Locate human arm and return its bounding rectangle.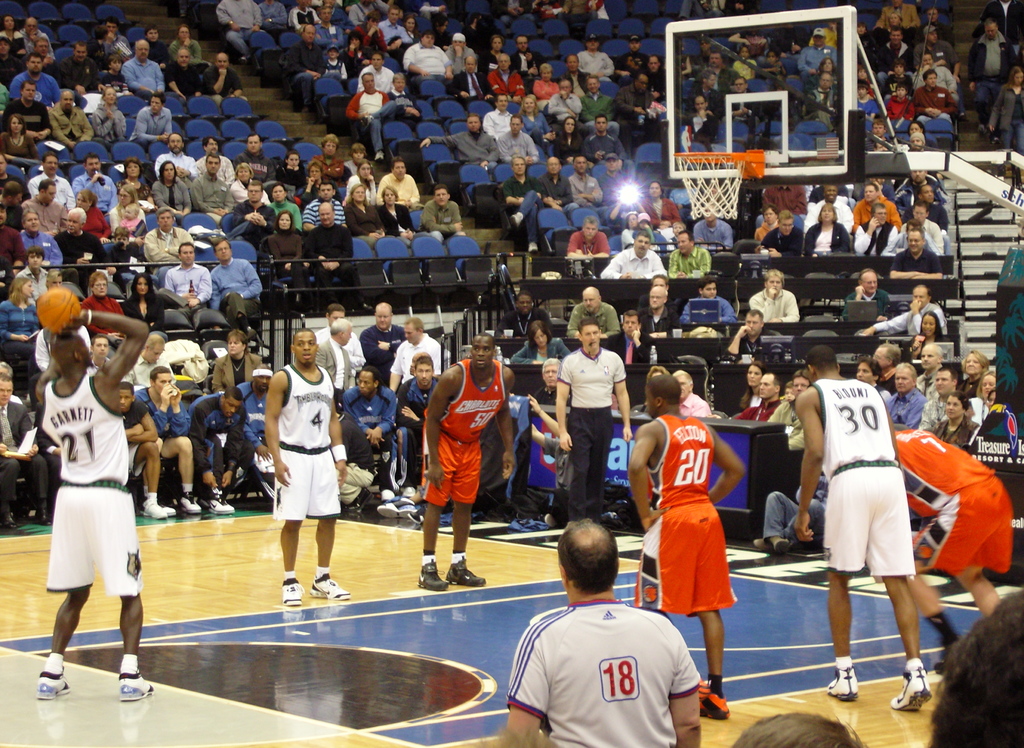
<region>659, 631, 708, 747</region>.
